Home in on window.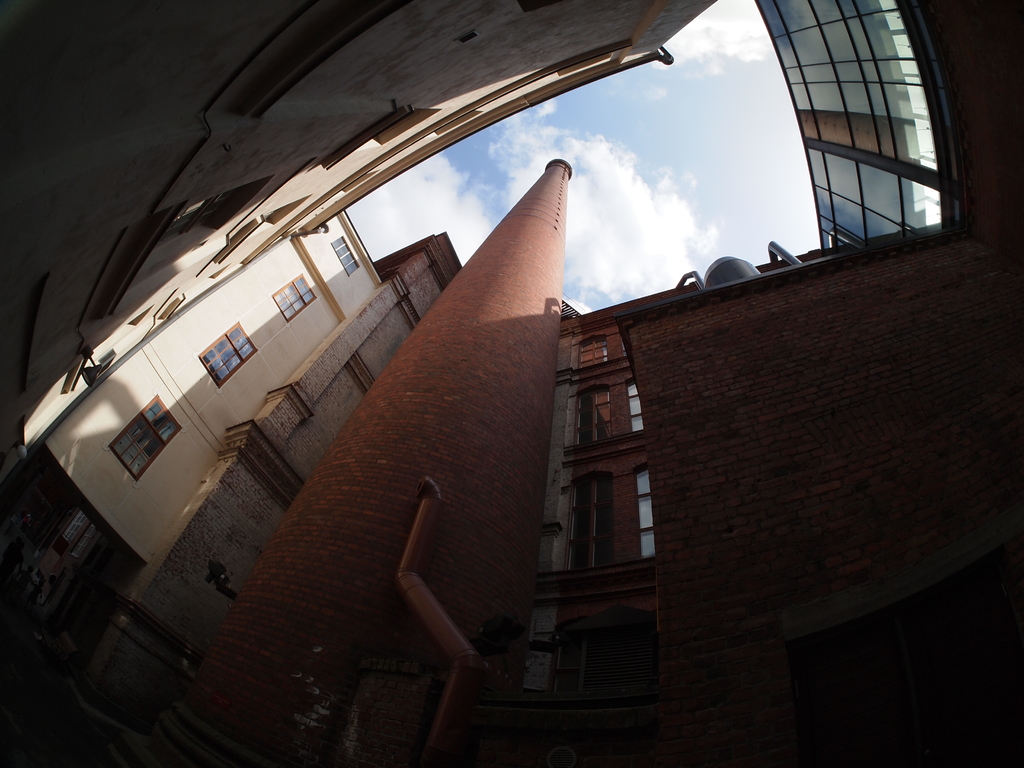
Homed in at x1=579 y1=333 x2=604 y2=367.
